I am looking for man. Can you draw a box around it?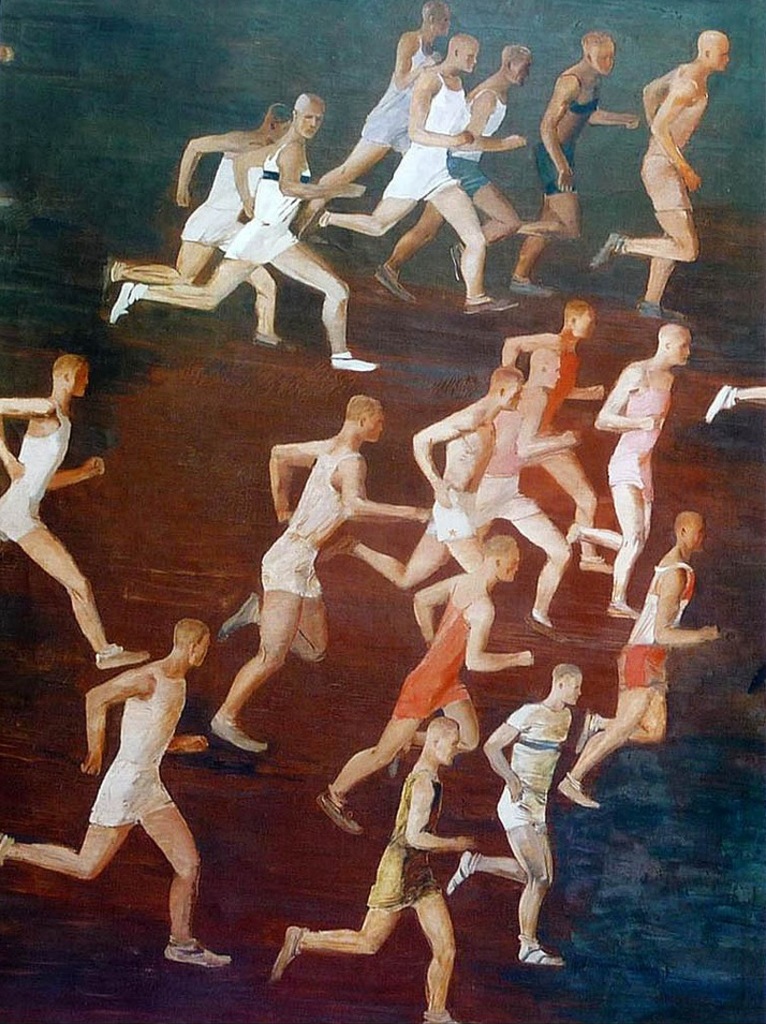
Sure, the bounding box is <box>362,43,539,298</box>.
